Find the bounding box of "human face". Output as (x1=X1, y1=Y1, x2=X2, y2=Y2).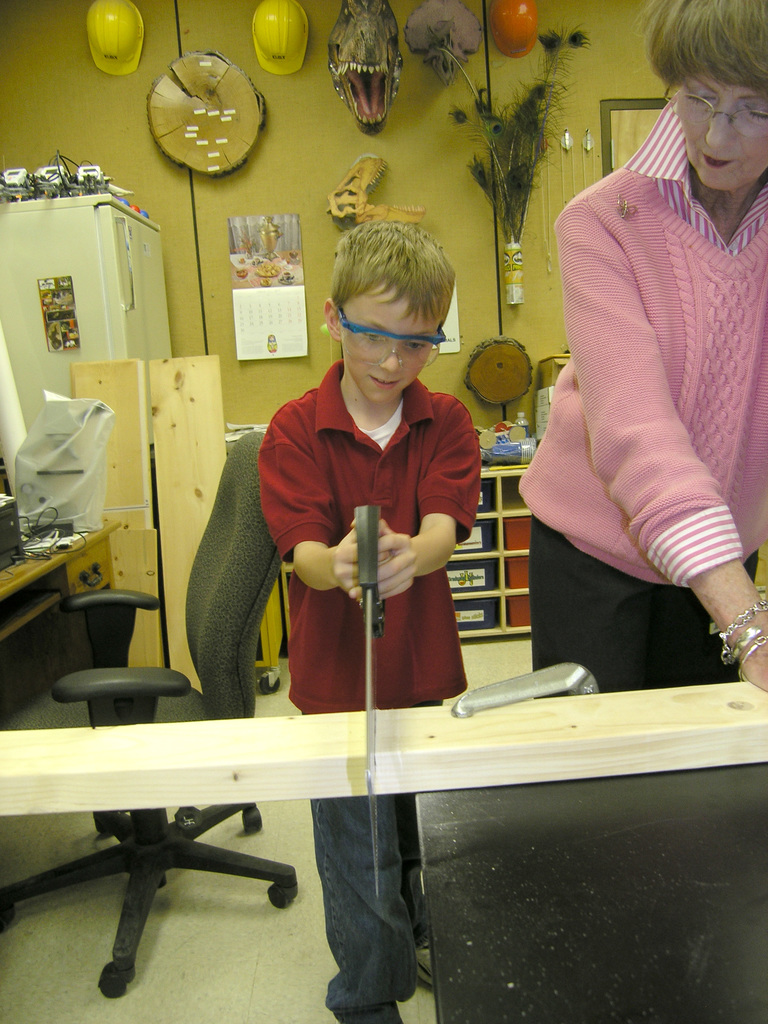
(x1=328, y1=287, x2=436, y2=401).
